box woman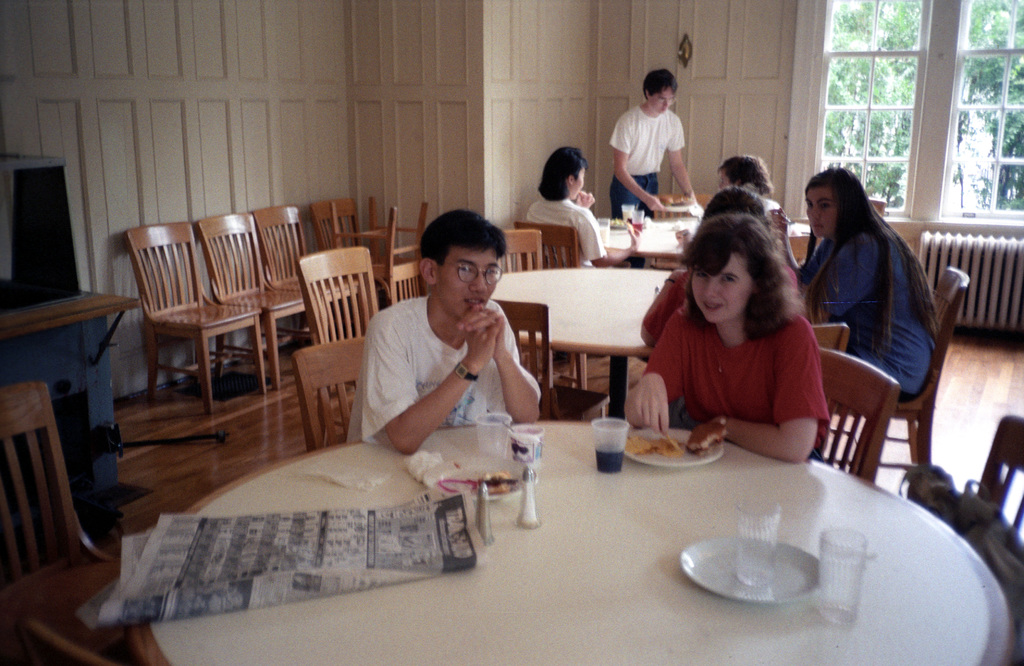
[left=783, top=168, right=944, bottom=423]
